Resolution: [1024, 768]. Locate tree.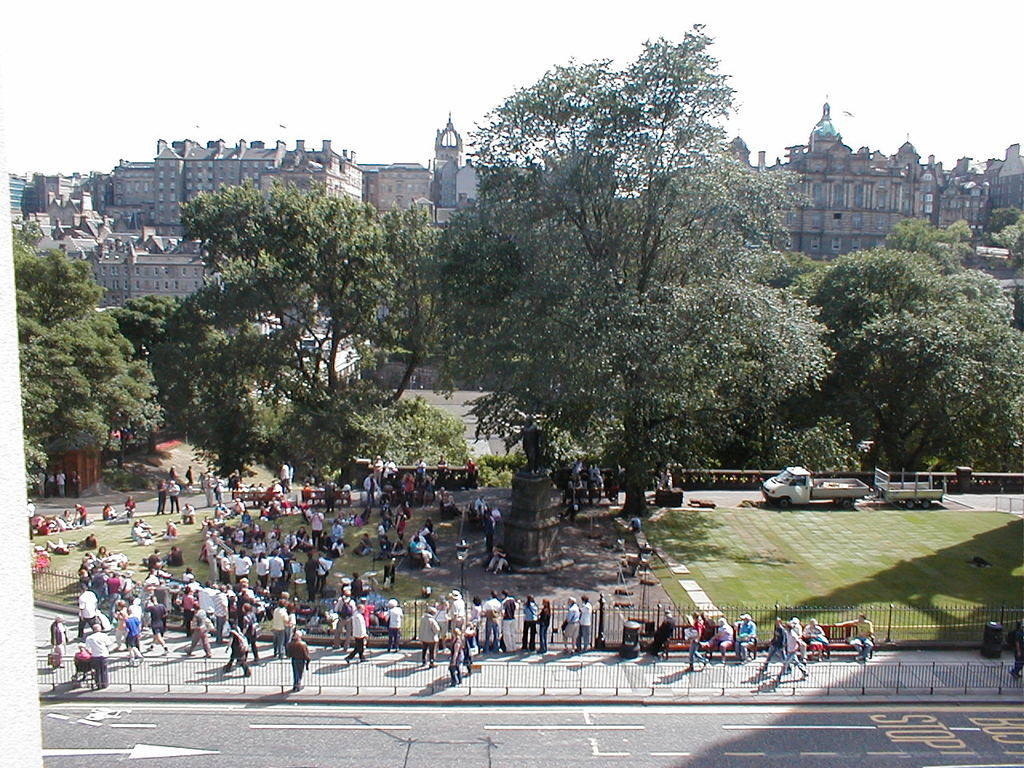
<bbox>98, 264, 294, 486</bbox>.
